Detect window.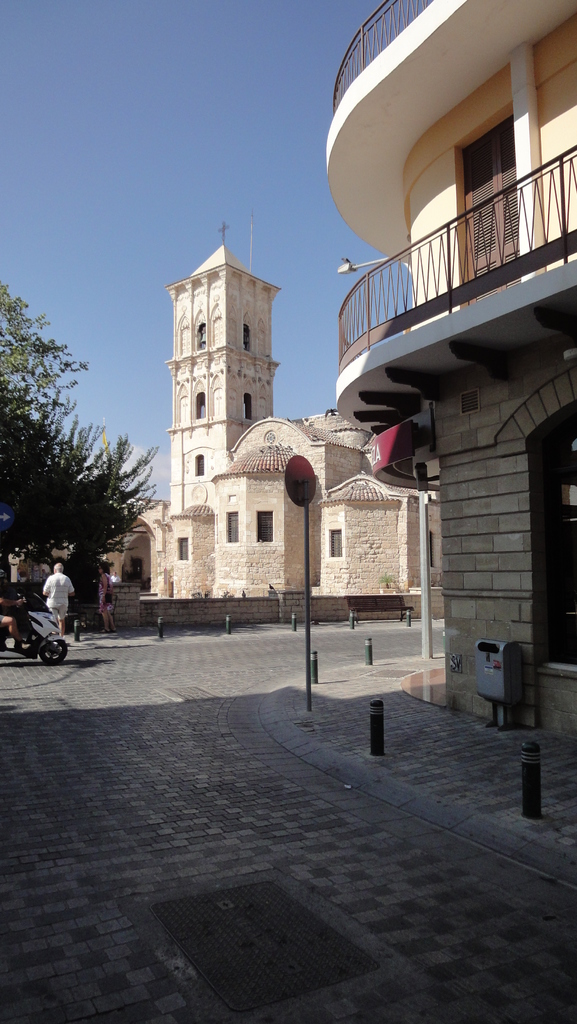
Detected at [196,452,203,471].
